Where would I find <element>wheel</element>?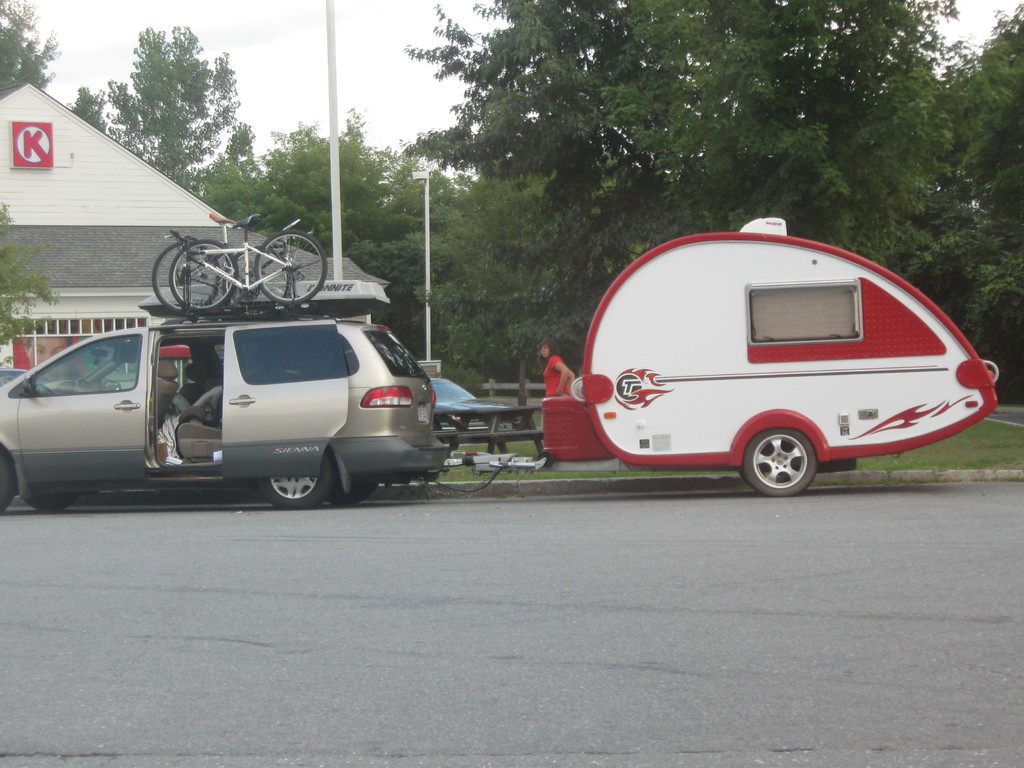
At region(744, 428, 817, 498).
